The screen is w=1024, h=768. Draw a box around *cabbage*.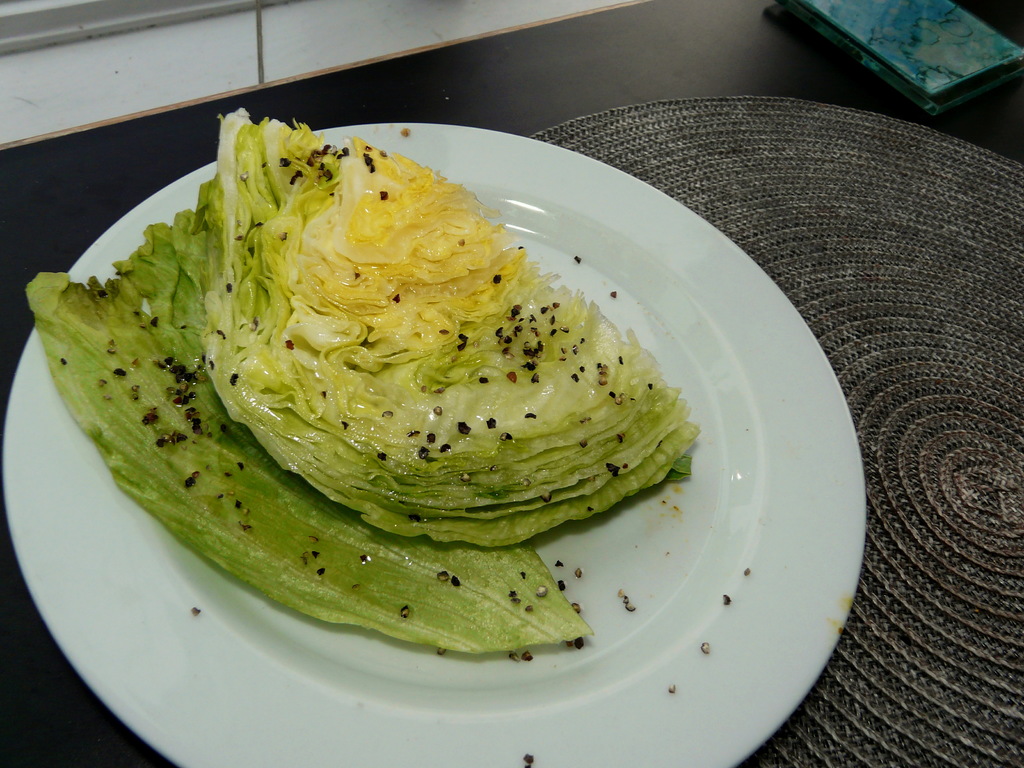
locate(24, 109, 701, 653).
